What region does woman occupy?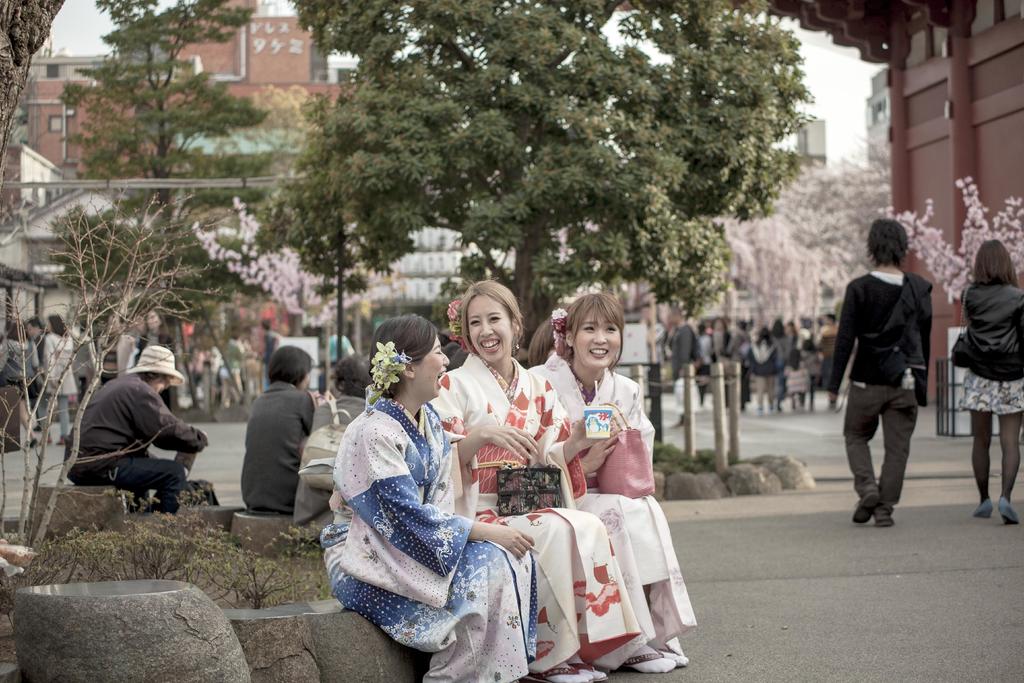
426/279/613/682.
